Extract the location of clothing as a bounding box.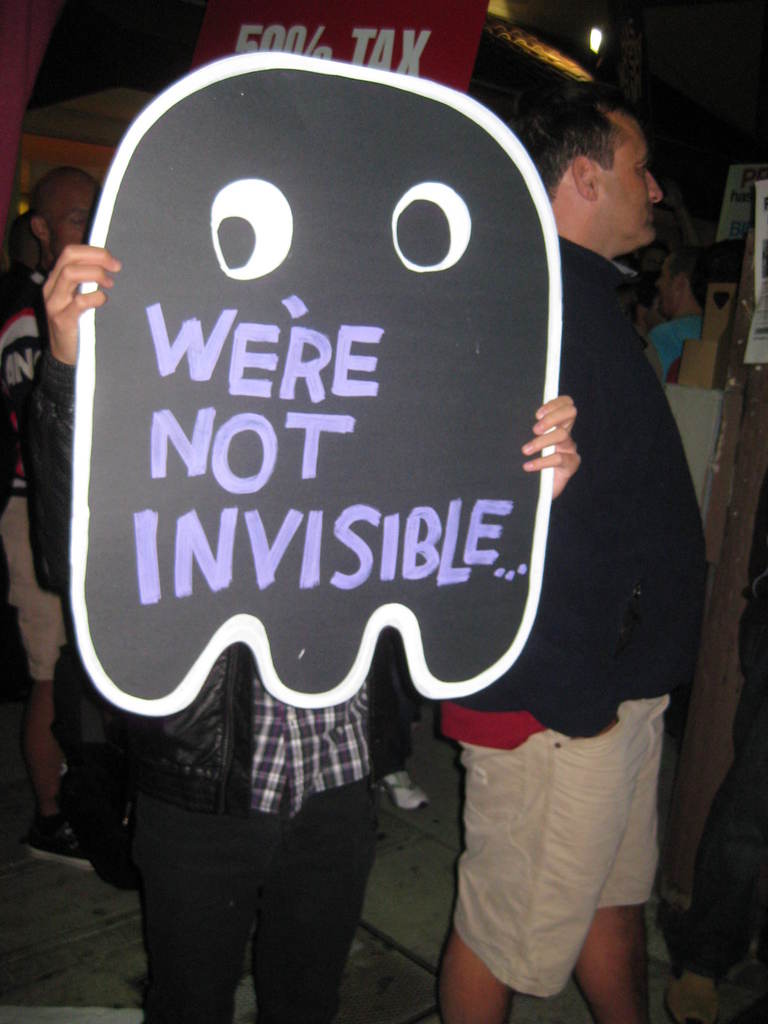
1, 264, 71, 687.
